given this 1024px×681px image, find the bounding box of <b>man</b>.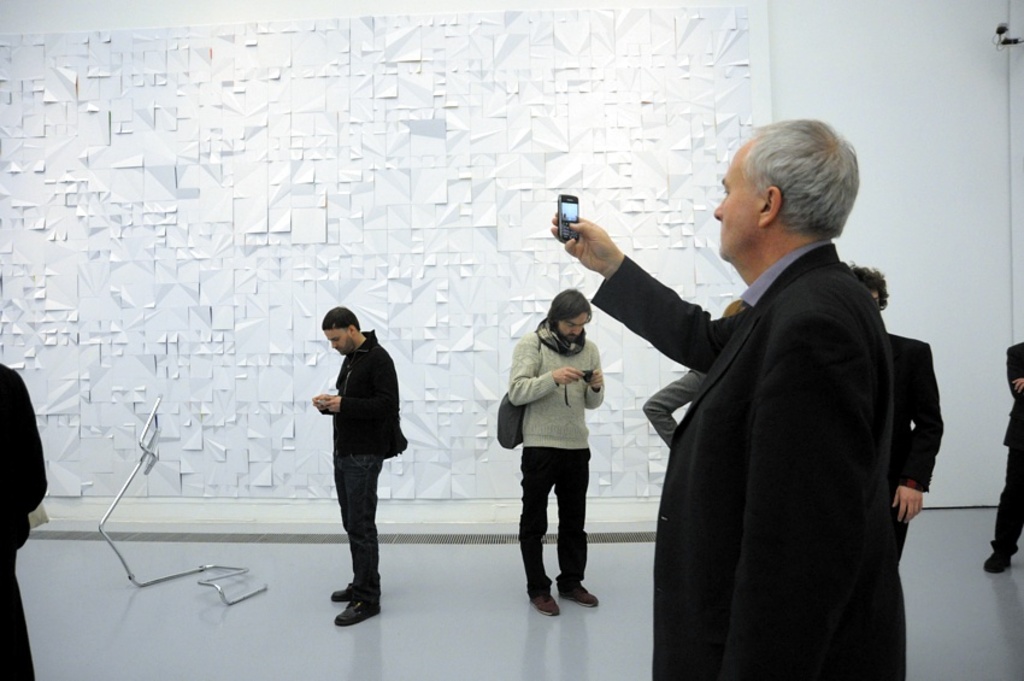
312, 307, 410, 629.
